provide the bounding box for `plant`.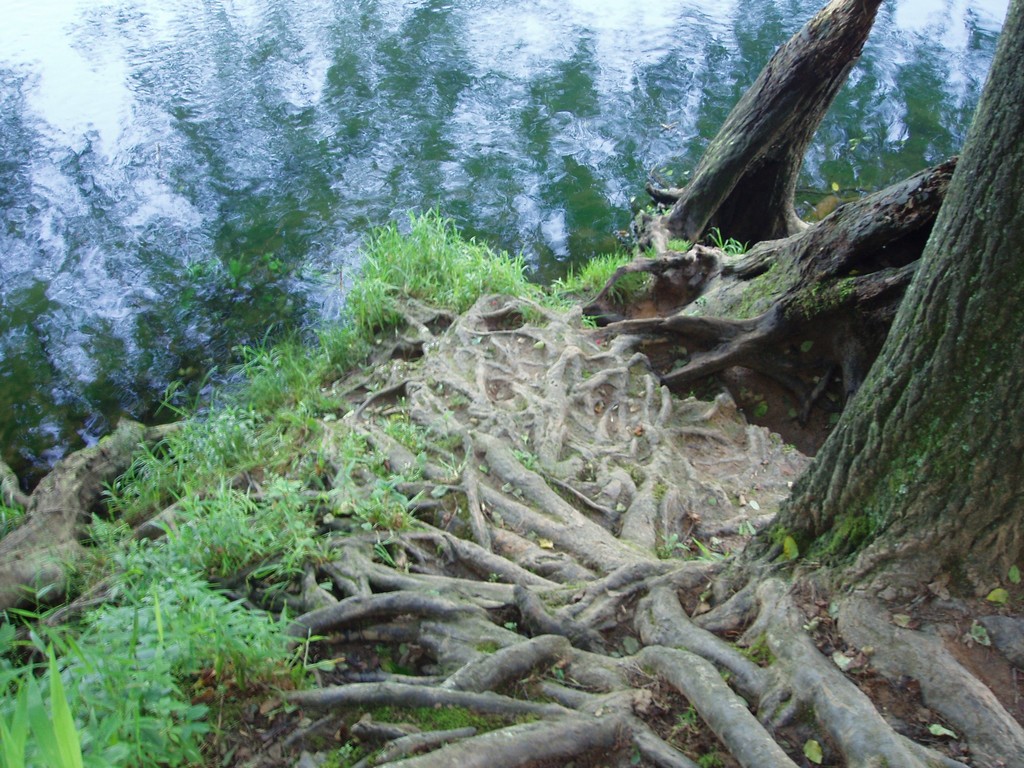
<region>82, 295, 419, 567</region>.
